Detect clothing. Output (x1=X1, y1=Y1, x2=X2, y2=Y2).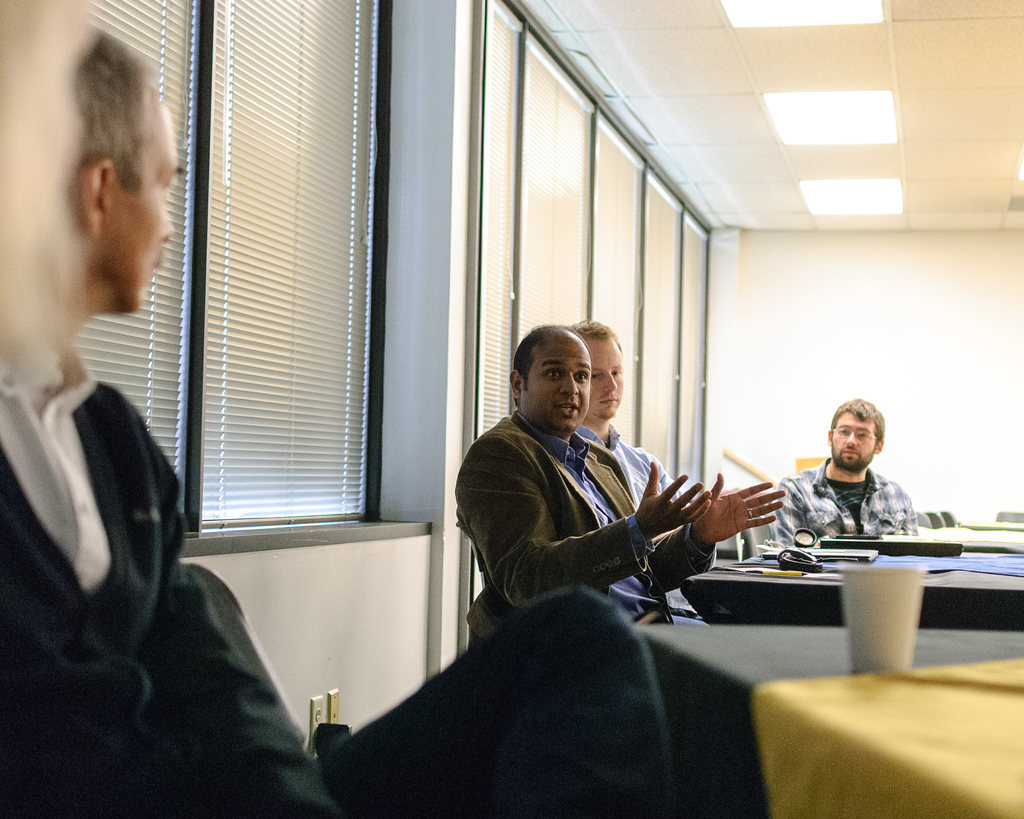
(x1=456, y1=378, x2=734, y2=618).
